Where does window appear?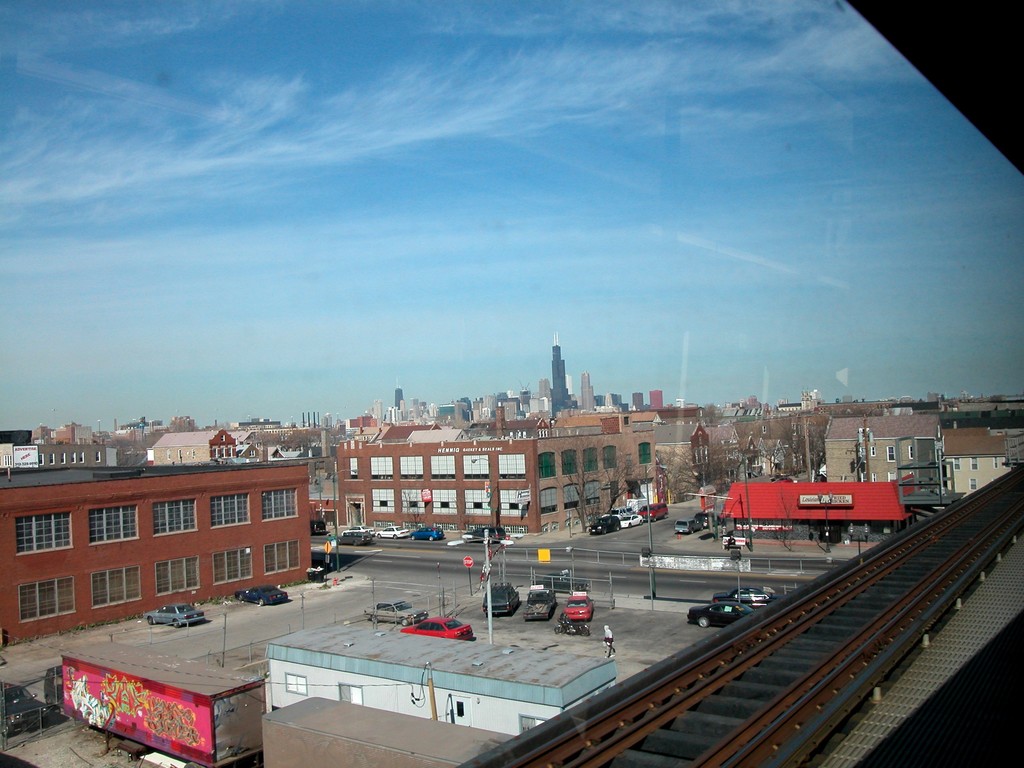
Appears at <bbox>908, 444, 913, 460</bbox>.
